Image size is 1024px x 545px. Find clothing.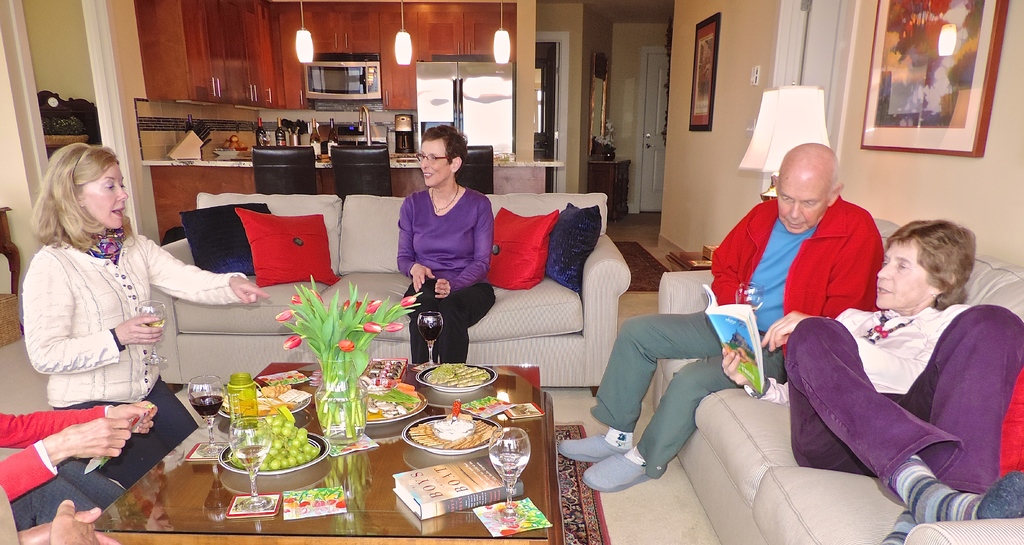
[left=0, top=407, right=136, bottom=530].
